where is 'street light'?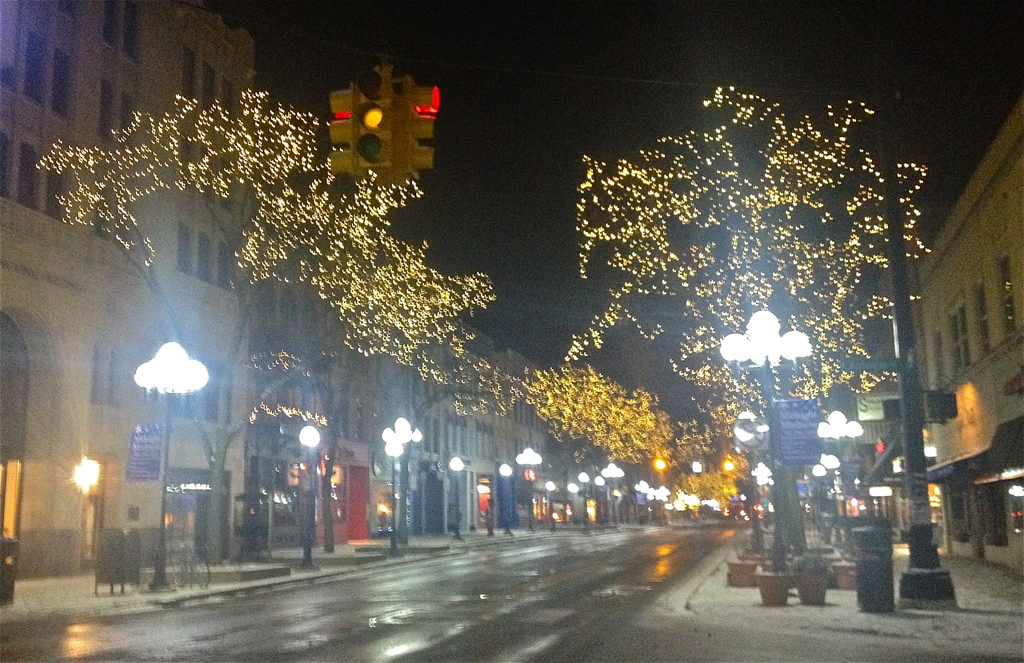
<box>572,467,591,536</box>.
